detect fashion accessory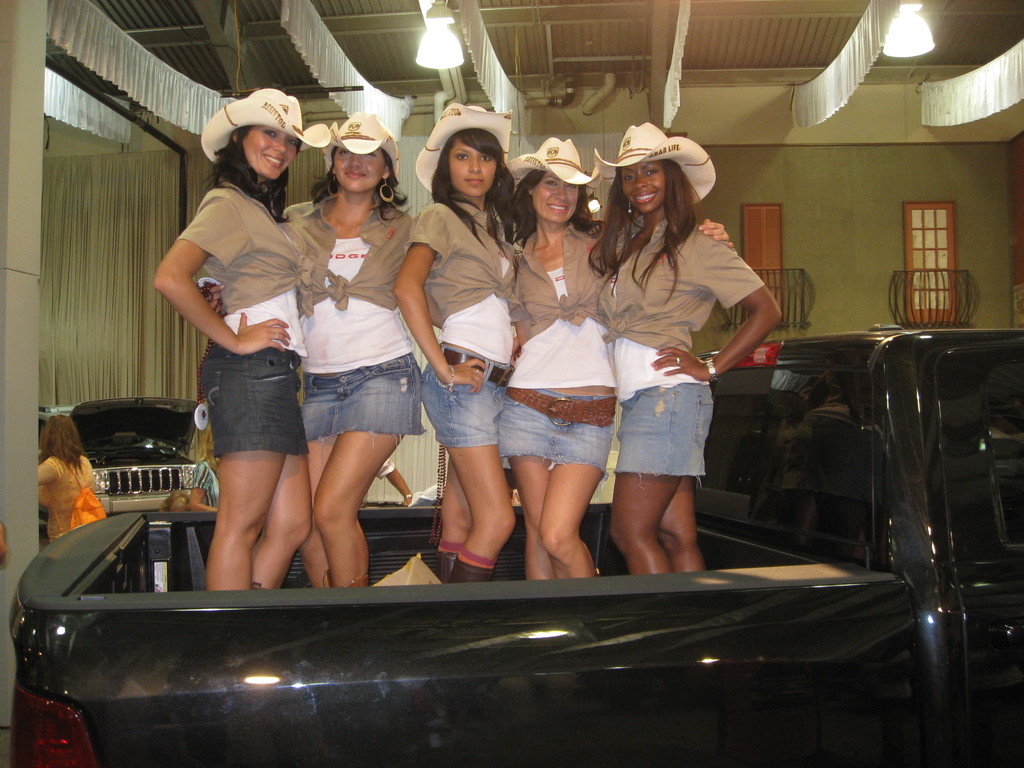
x1=500, y1=380, x2=618, y2=436
